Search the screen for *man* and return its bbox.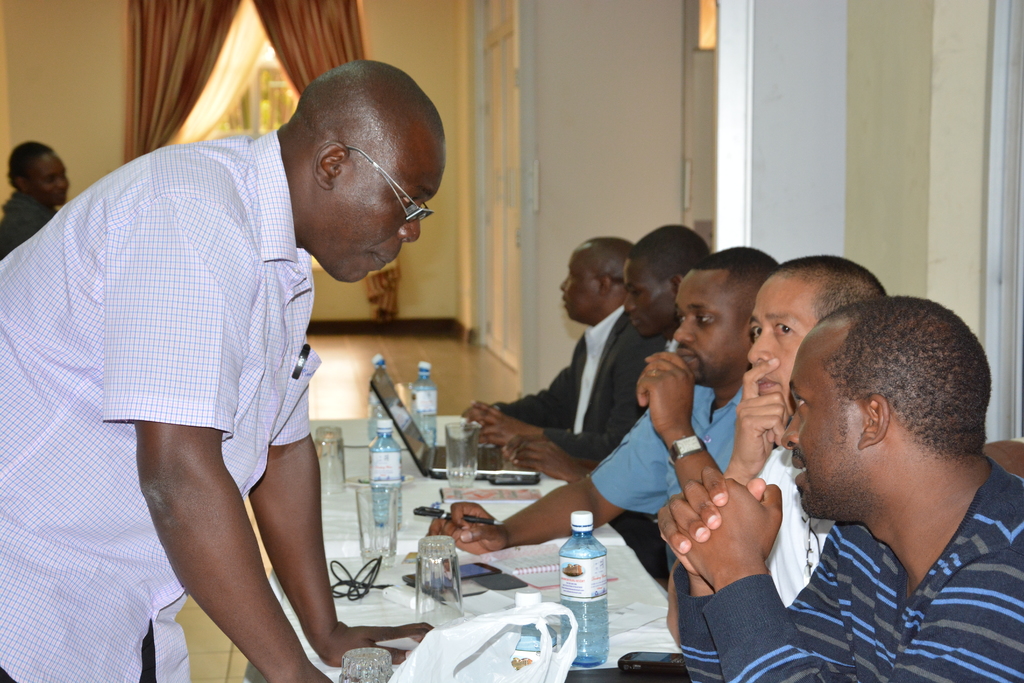
Found: {"left": 414, "top": 243, "right": 785, "bottom": 556}.
